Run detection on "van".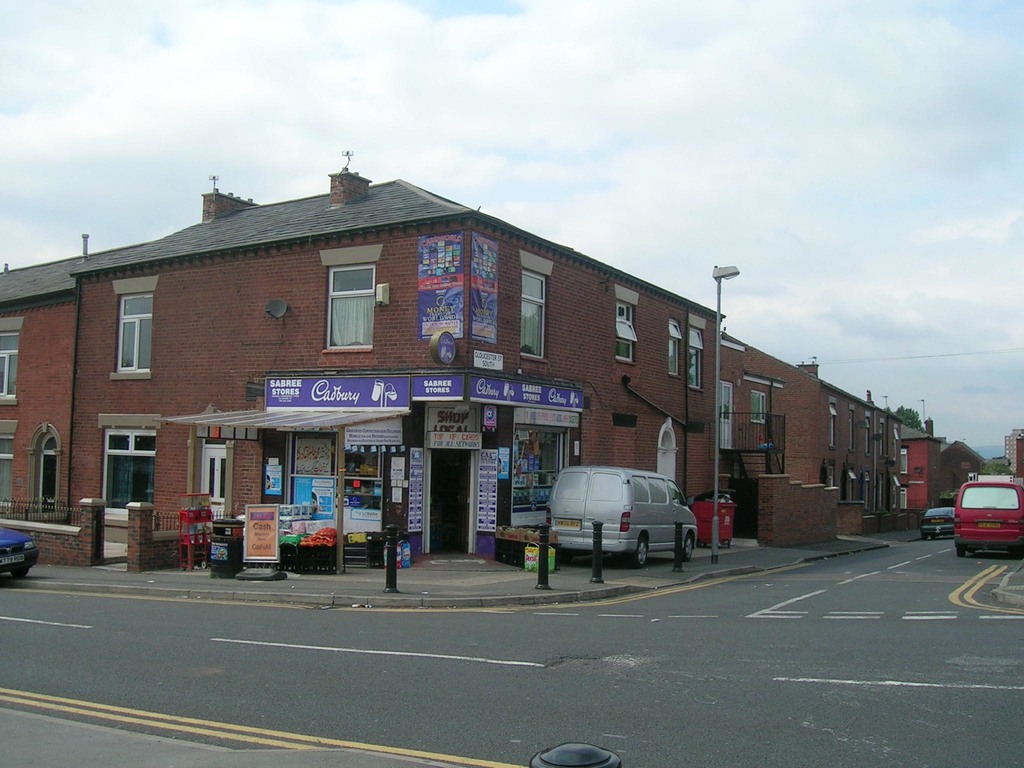
Result: {"x1": 545, "y1": 465, "x2": 700, "y2": 569}.
